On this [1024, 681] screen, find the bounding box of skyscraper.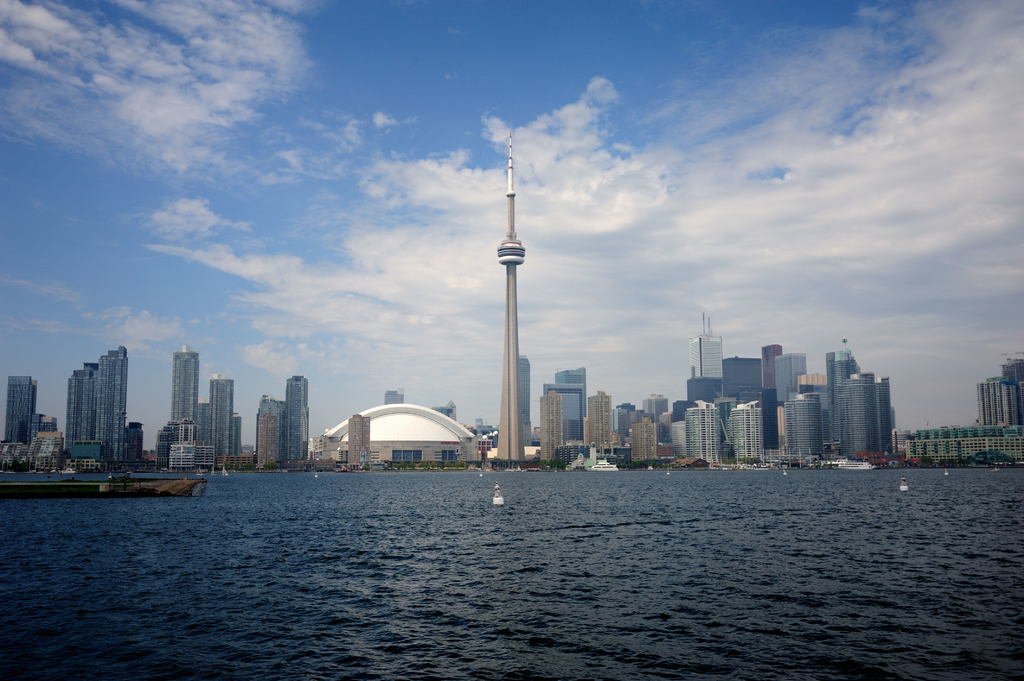
Bounding box: [x1=64, y1=342, x2=129, y2=459].
